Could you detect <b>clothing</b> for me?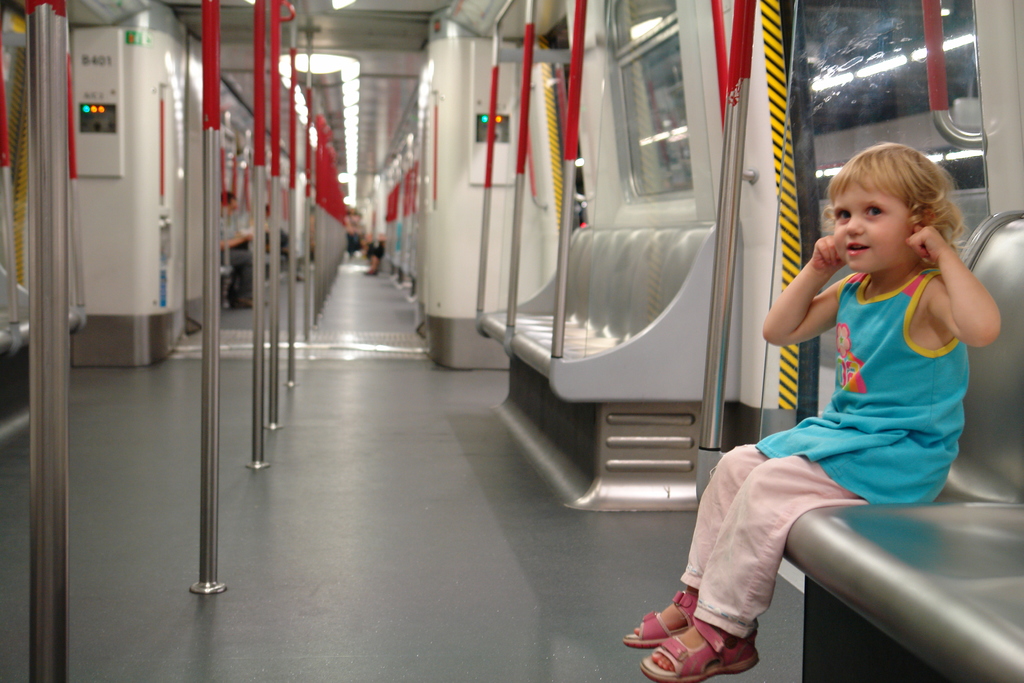
Detection result: bbox=[712, 221, 977, 596].
